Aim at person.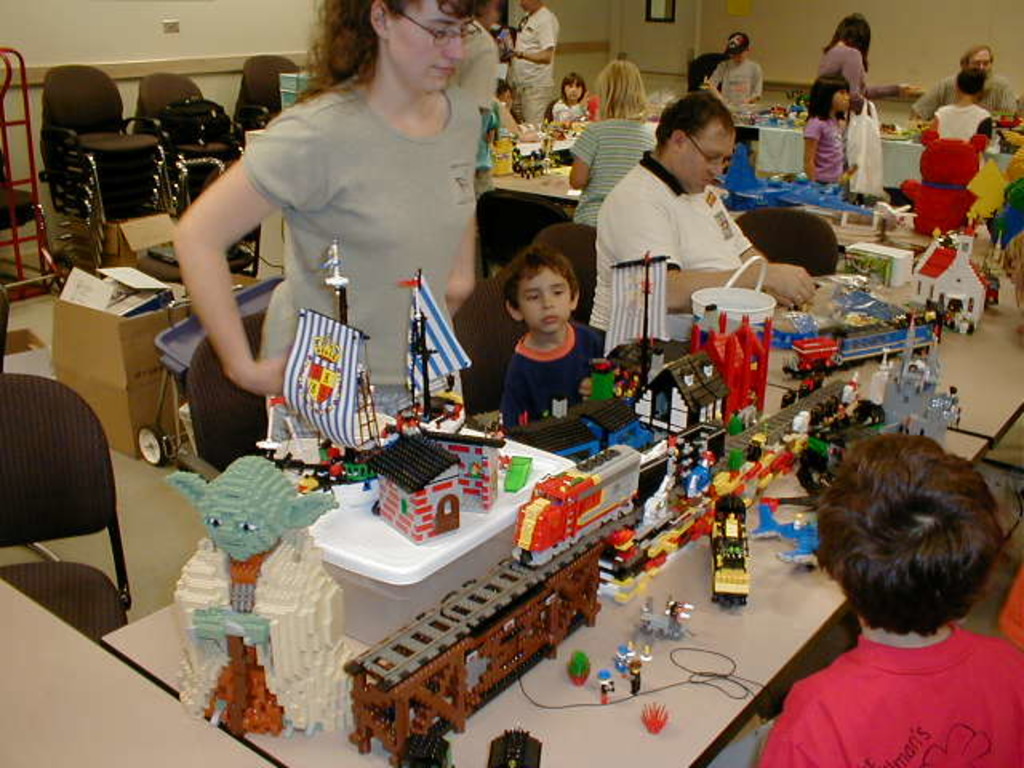
Aimed at (923, 69, 995, 154).
